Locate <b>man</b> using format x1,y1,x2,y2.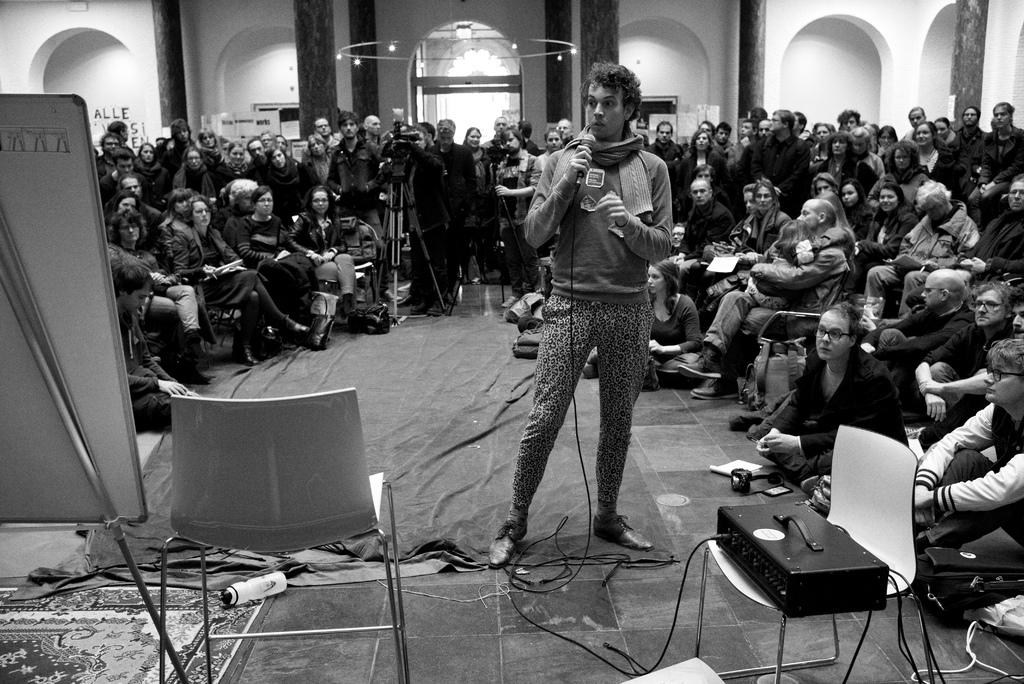
678,180,733,255.
